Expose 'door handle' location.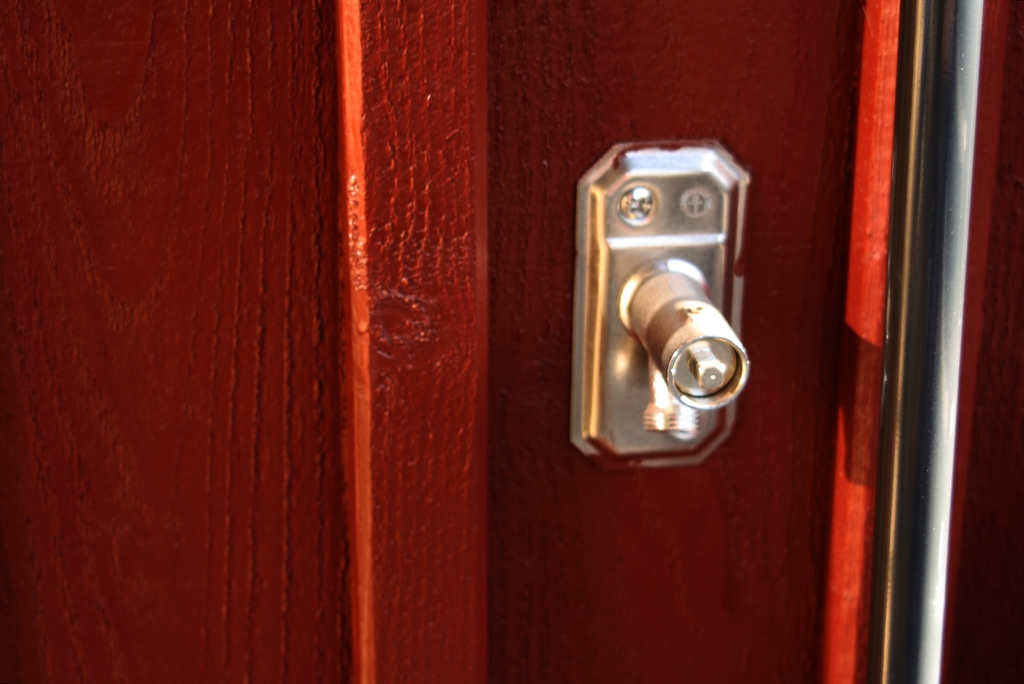
Exposed at rect(569, 136, 754, 468).
